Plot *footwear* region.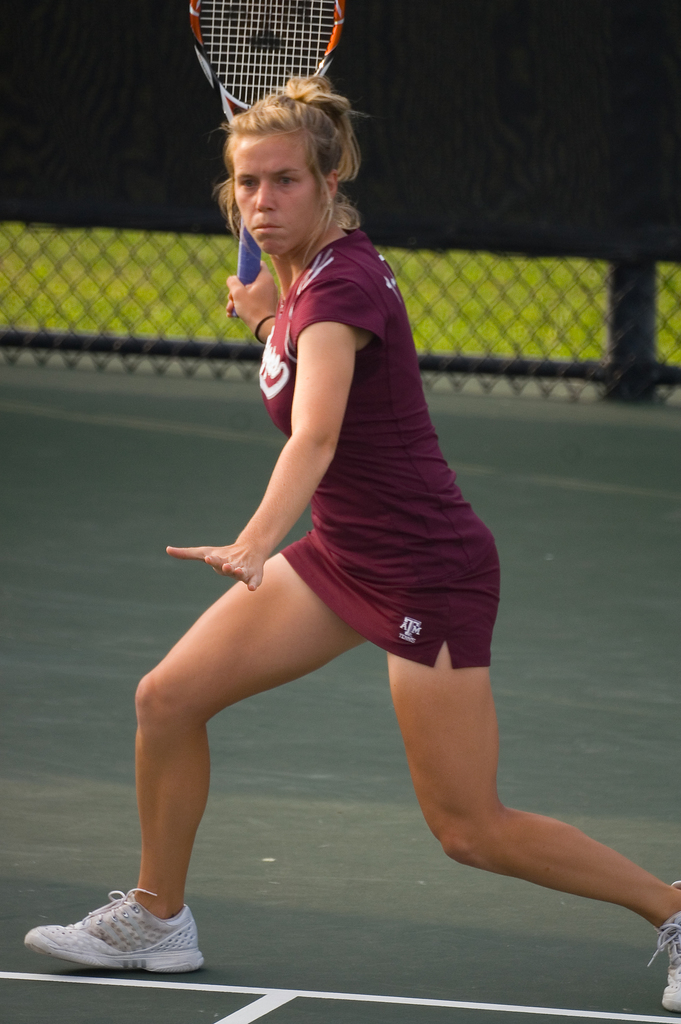
Plotted at 28:900:204:979.
